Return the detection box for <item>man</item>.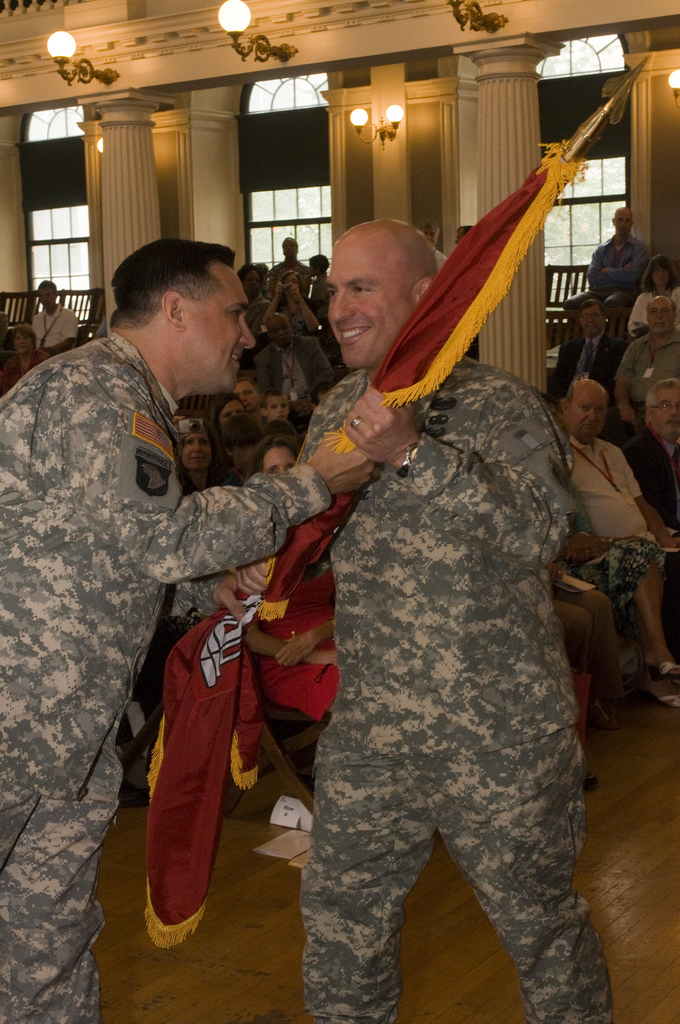
[left=549, top=297, right=630, bottom=420].
